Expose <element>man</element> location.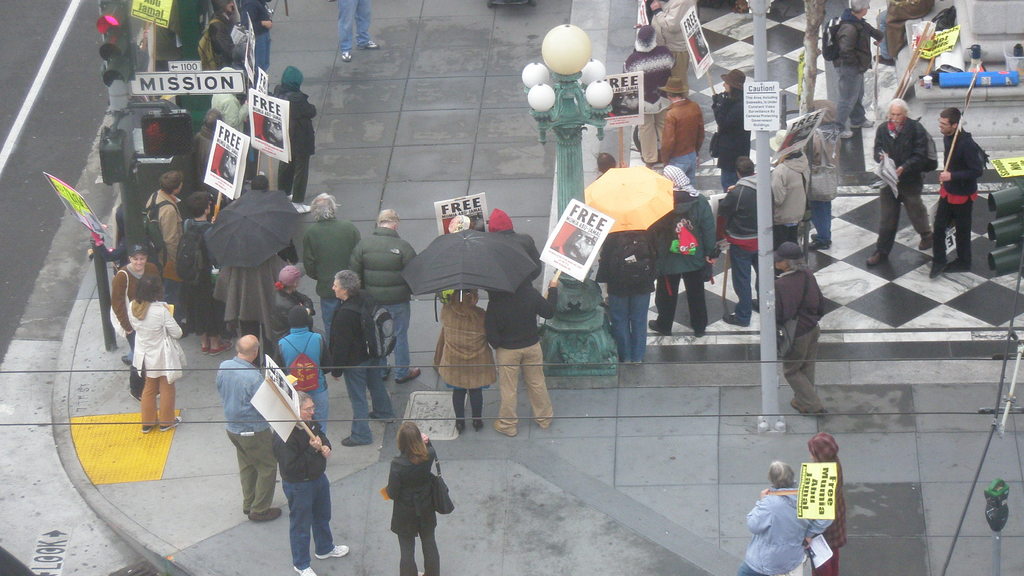
Exposed at 143, 171, 184, 314.
